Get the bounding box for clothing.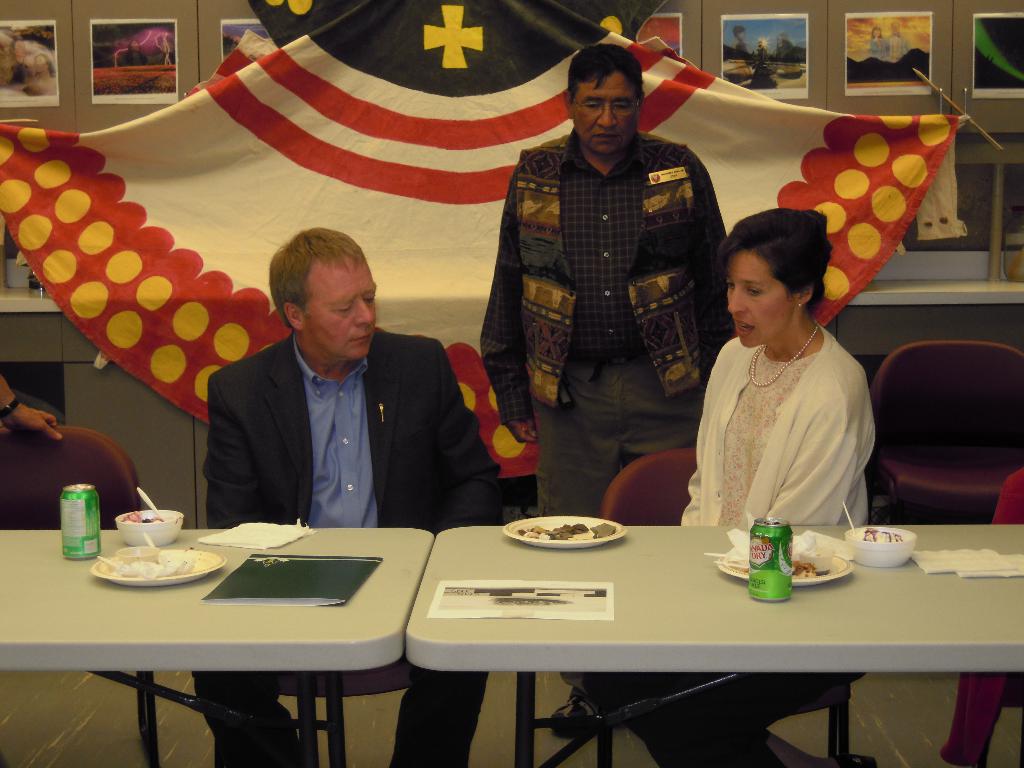
bbox(680, 298, 878, 530).
